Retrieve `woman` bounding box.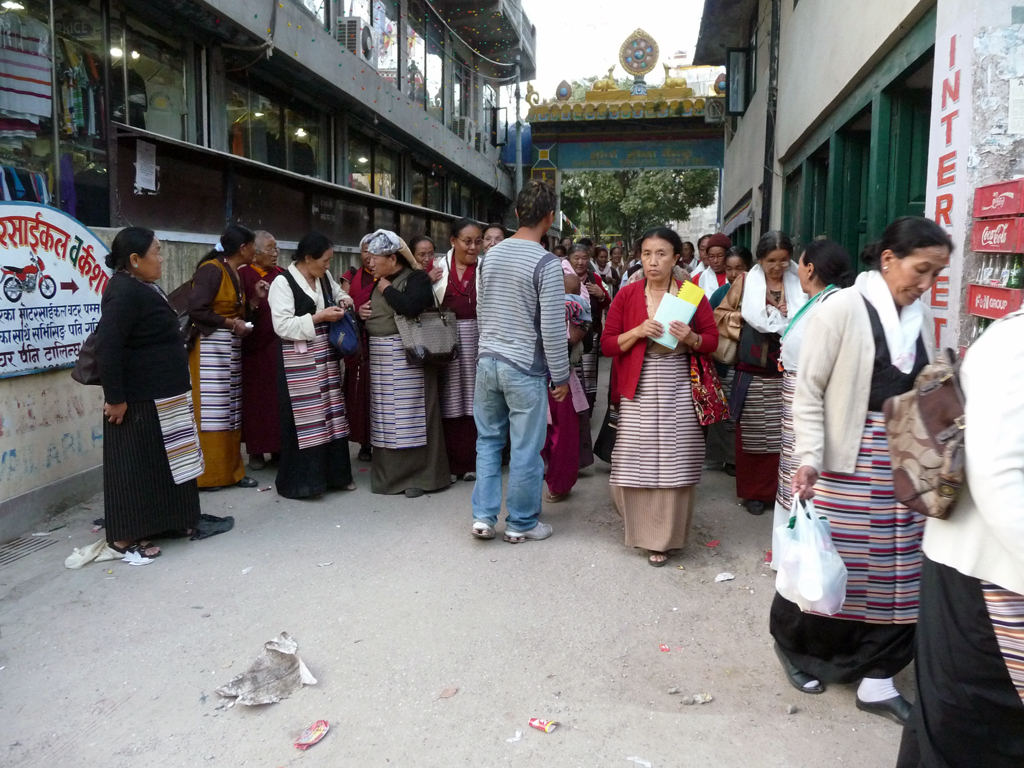
Bounding box: 571, 249, 607, 416.
